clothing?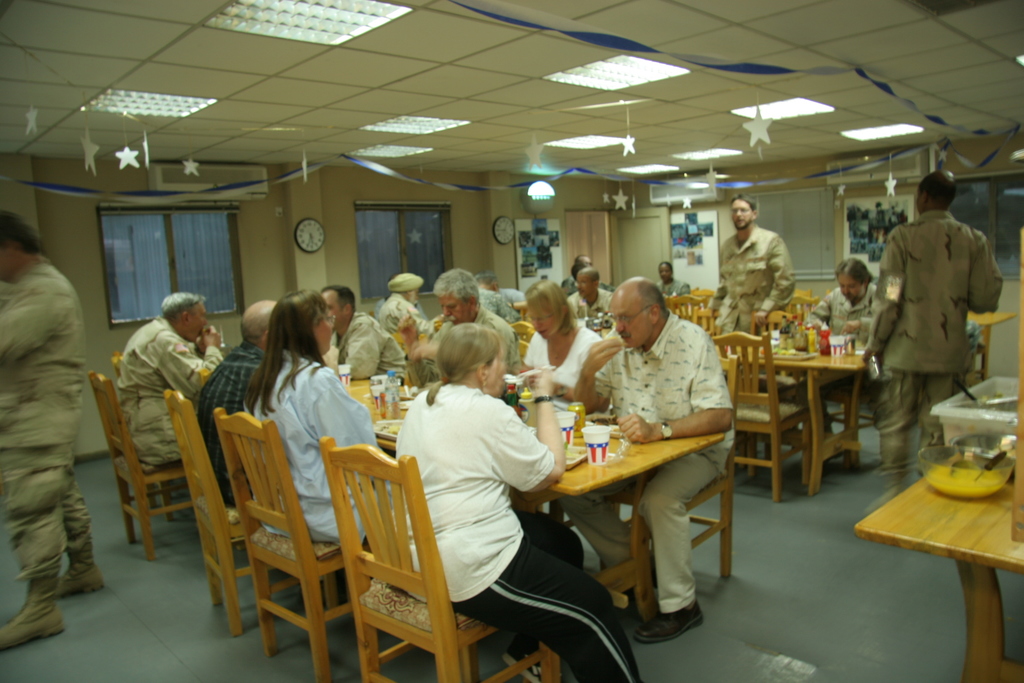
<box>868,181,1007,460</box>
